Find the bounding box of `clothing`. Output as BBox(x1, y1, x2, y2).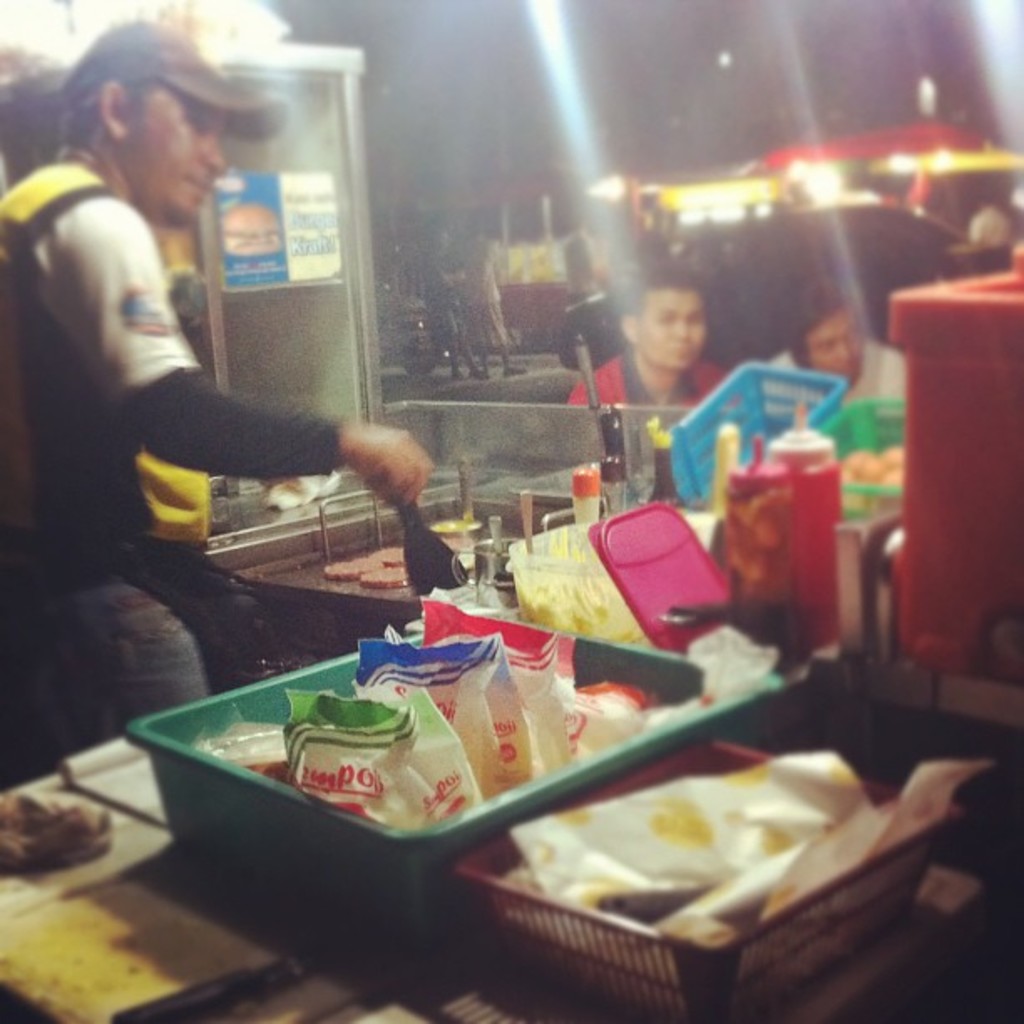
BBox(766, 335, 912, 408).
